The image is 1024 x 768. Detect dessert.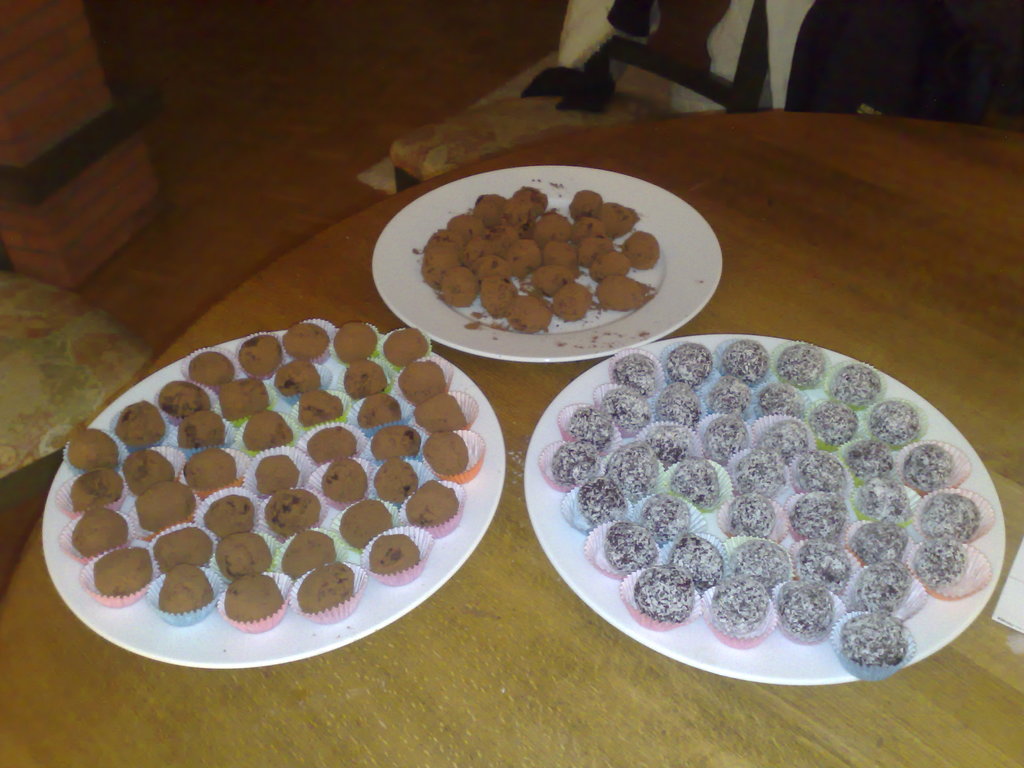
Detection: crop(916, 493, 984, 532).
